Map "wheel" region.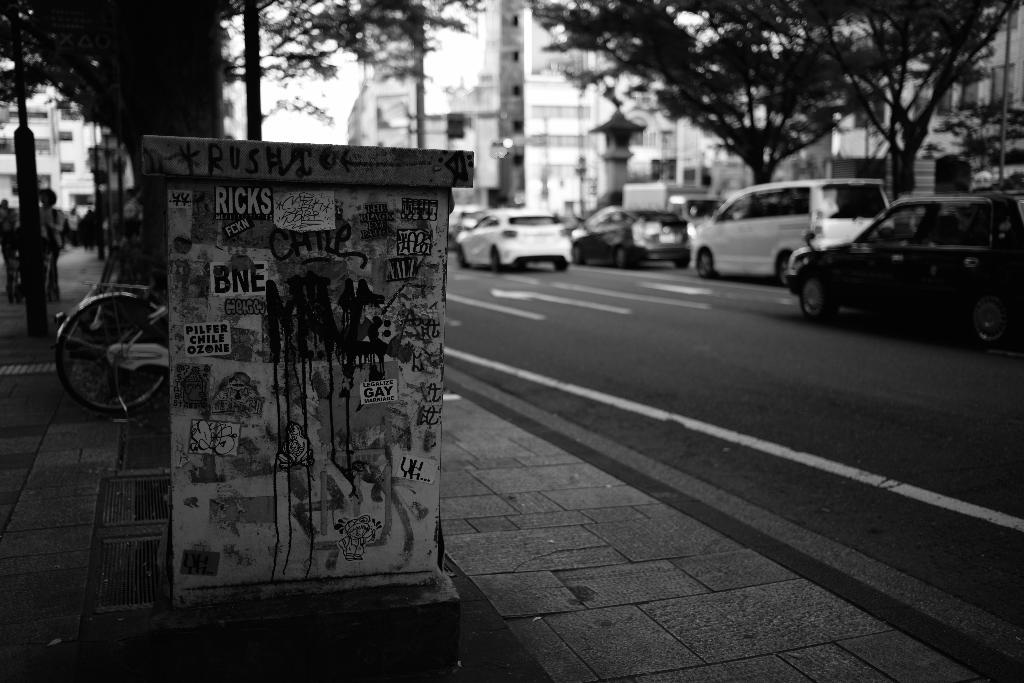
Mapped to 694/249/717/278.
